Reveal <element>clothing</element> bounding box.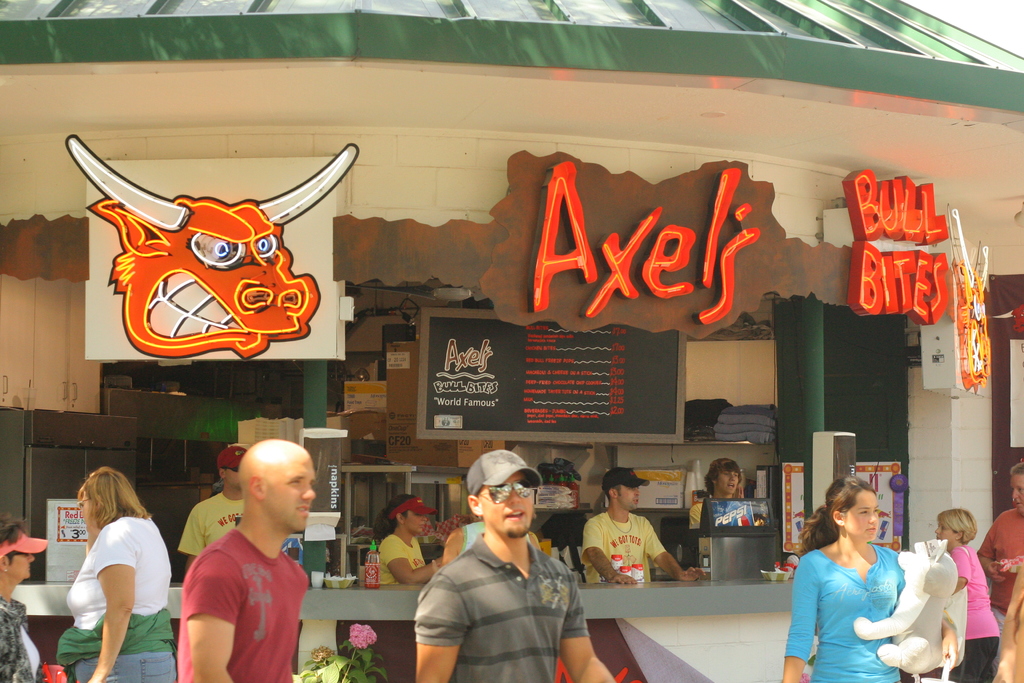
Revealed: select_region(979, 501, 1023, 635).
